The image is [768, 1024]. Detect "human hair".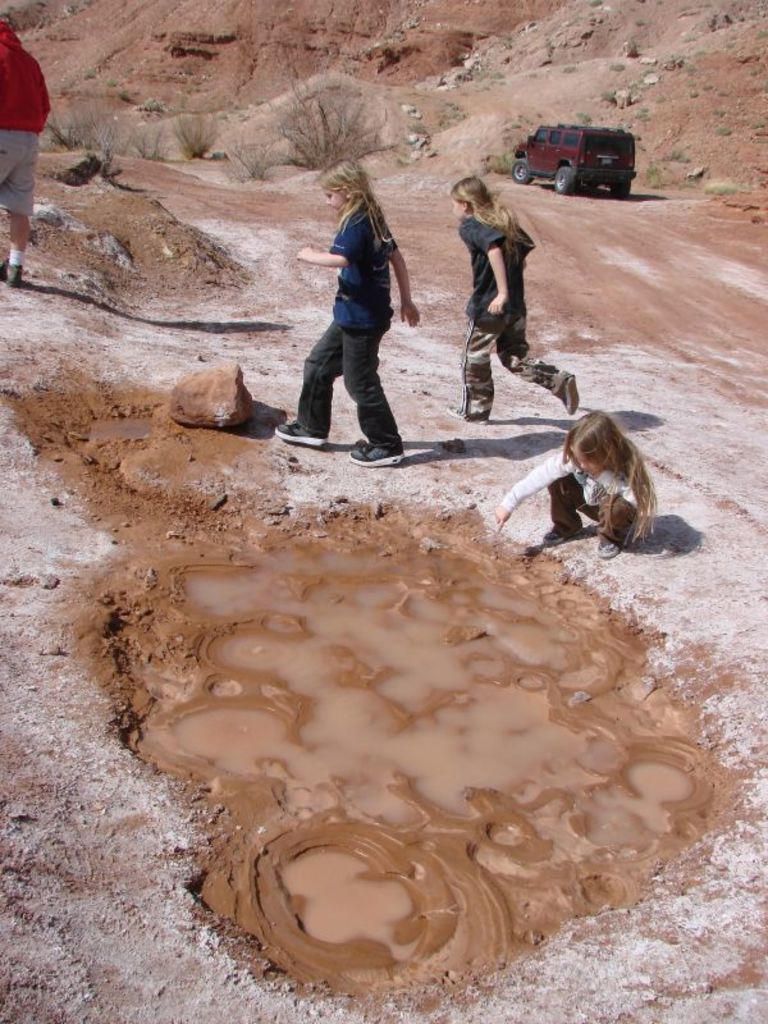
Detection: bbox=[563, 412, 659, 536].
